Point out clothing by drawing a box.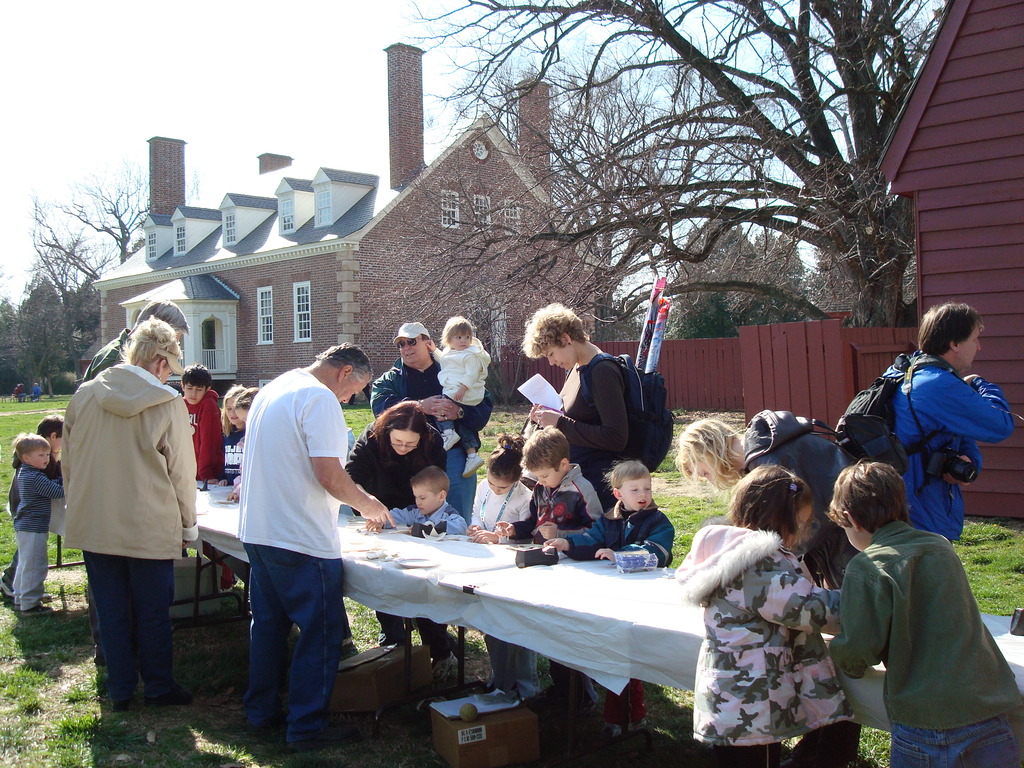
<region>884, 349, 1017, 547</region>.
